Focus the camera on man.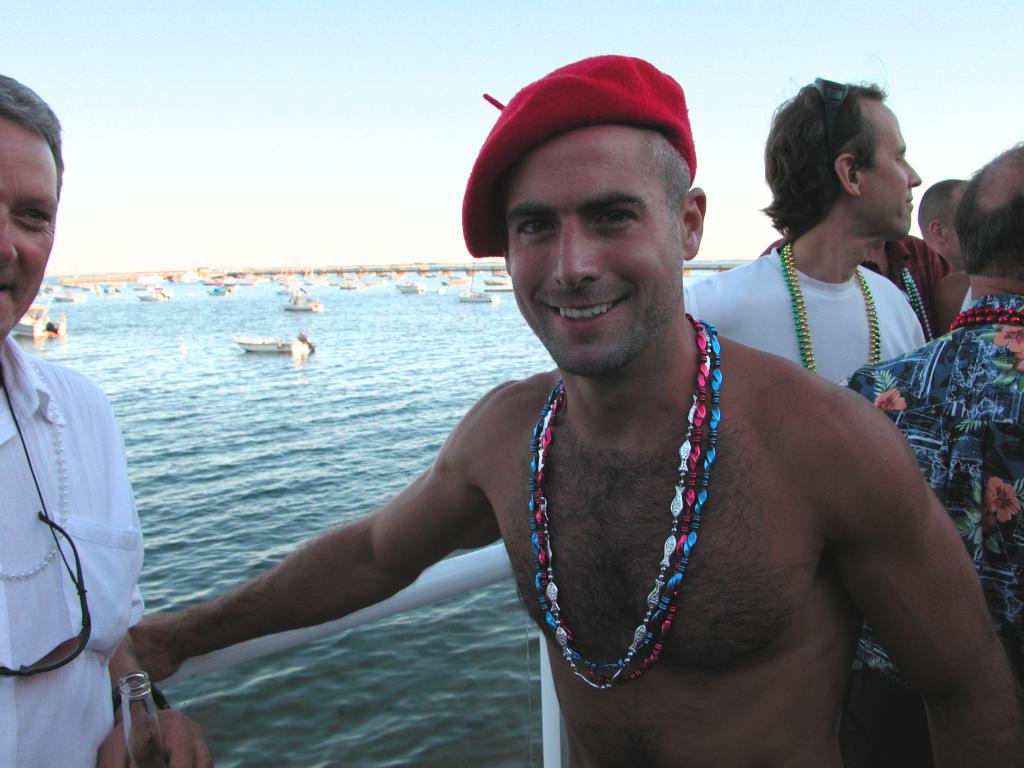
Focus region: 124,52,1023,767.
